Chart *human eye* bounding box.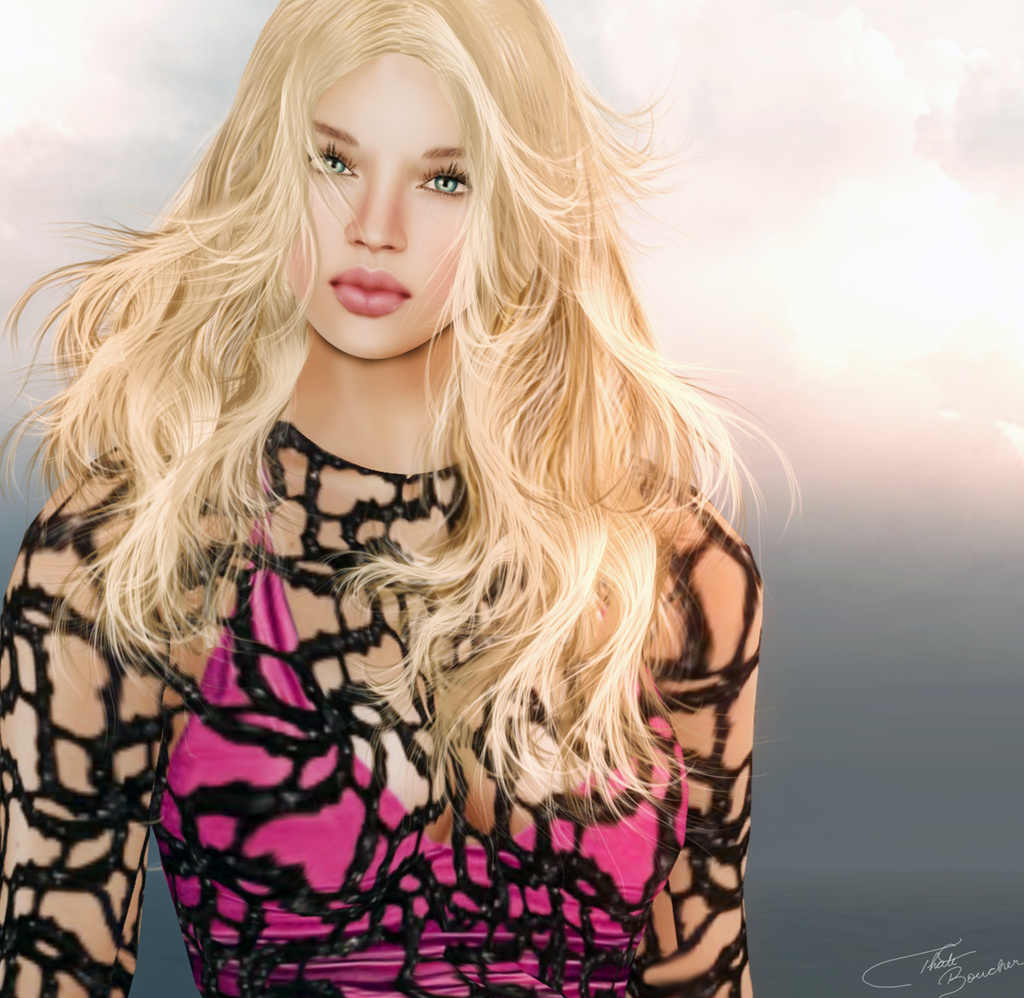
Charted: <region>413, 155, 475, 202</region>.
